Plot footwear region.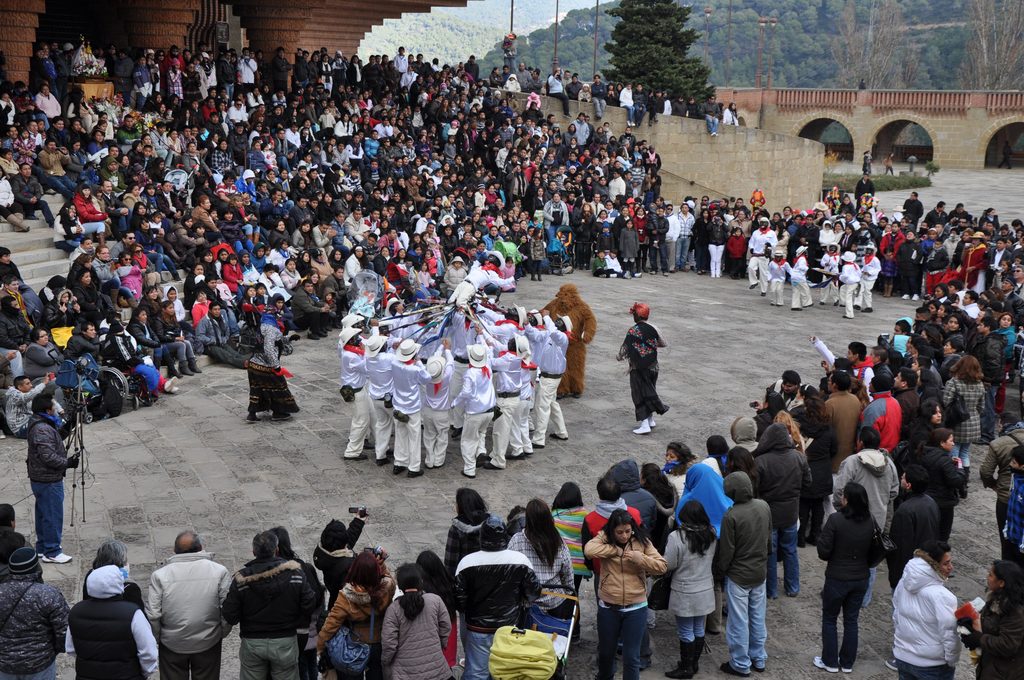
Plotted at [left=757, top=292, right=767, bottom=297].
